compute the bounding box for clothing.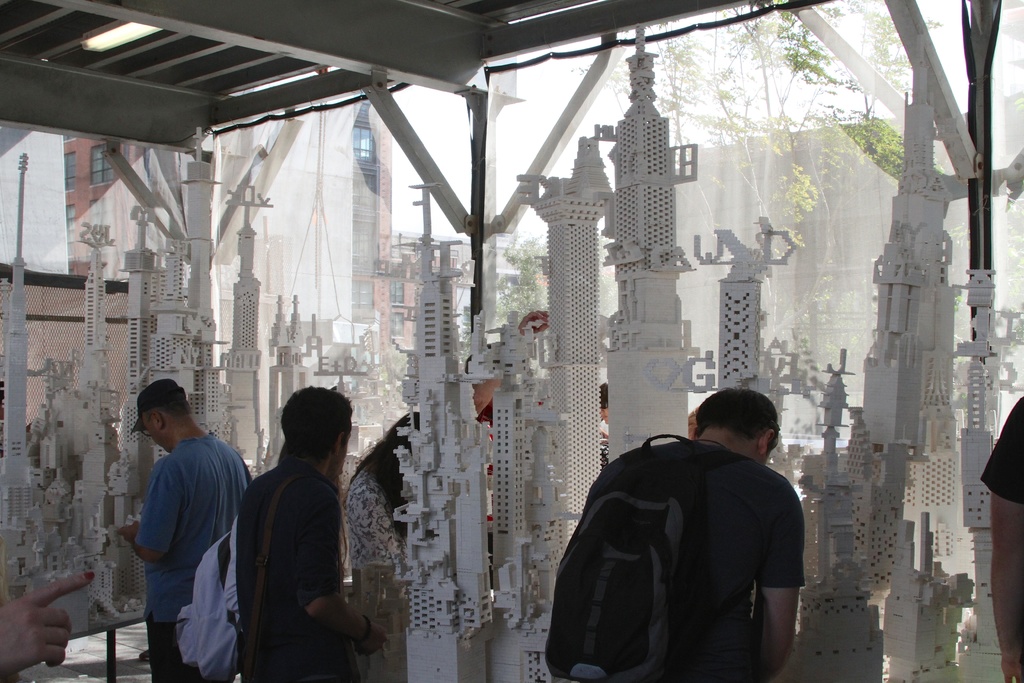
(343, 458, 397, 578).
